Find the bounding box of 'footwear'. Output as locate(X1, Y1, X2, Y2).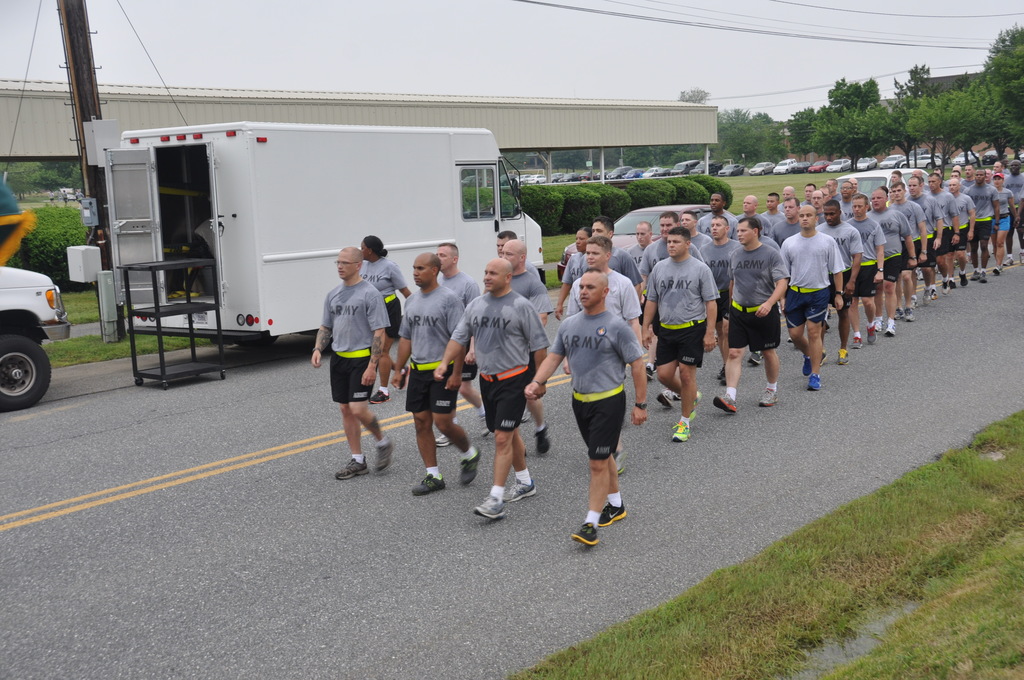
locate(1003, 257, 1014, 268).
